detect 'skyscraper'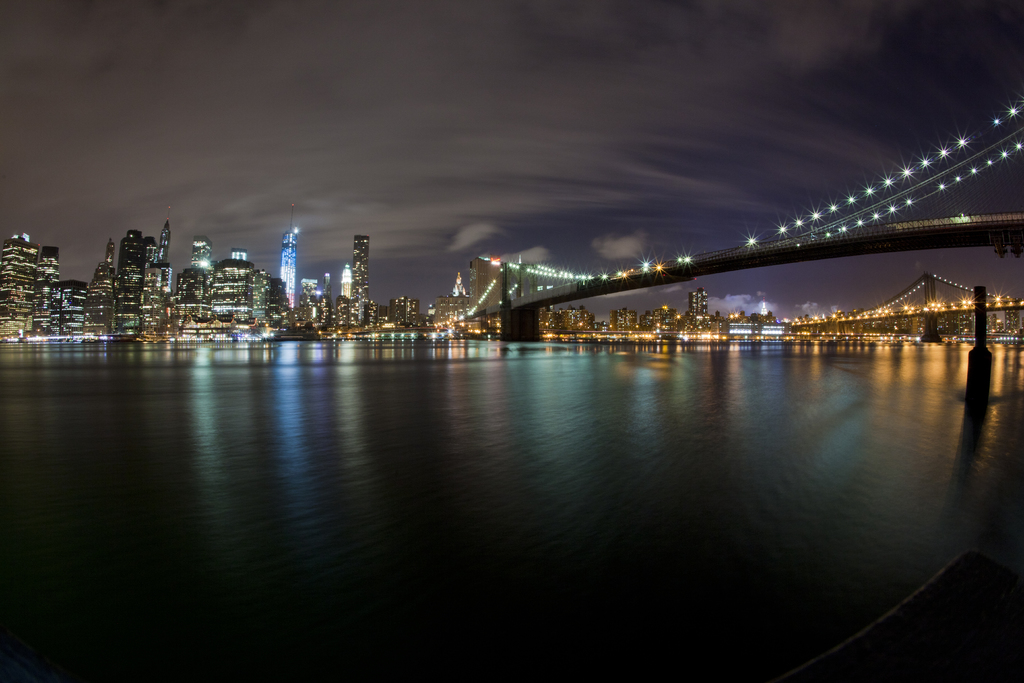
26 234 65 335
